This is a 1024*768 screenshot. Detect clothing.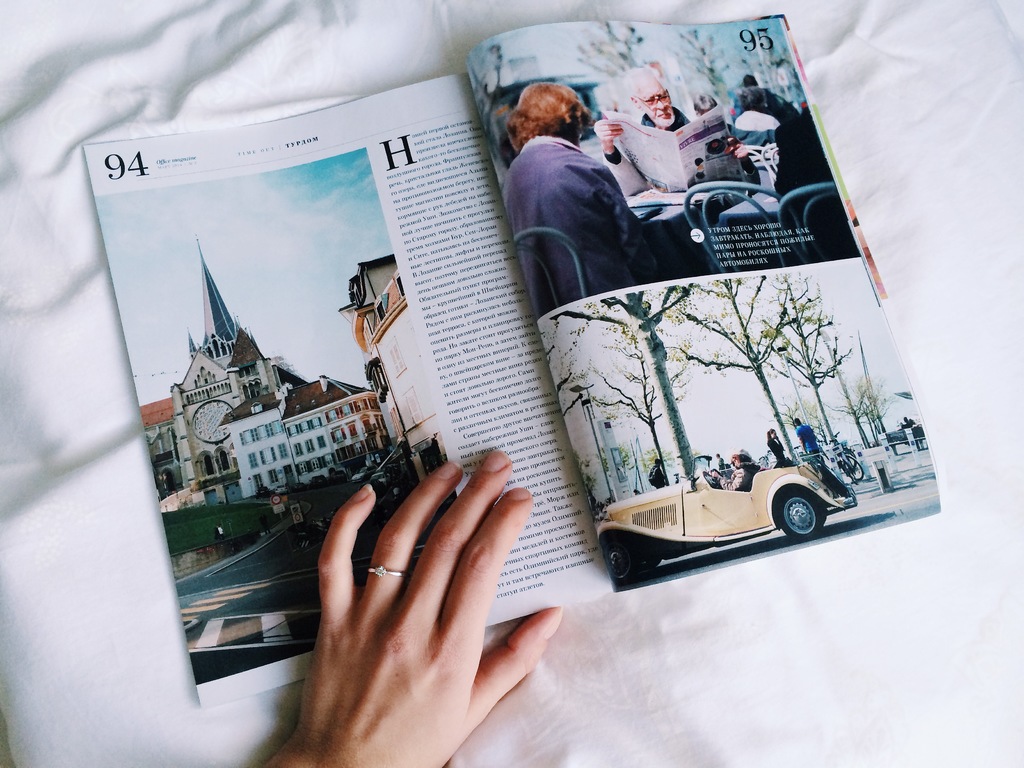
(x1=602, y1=105, x2=765, y2=196).
